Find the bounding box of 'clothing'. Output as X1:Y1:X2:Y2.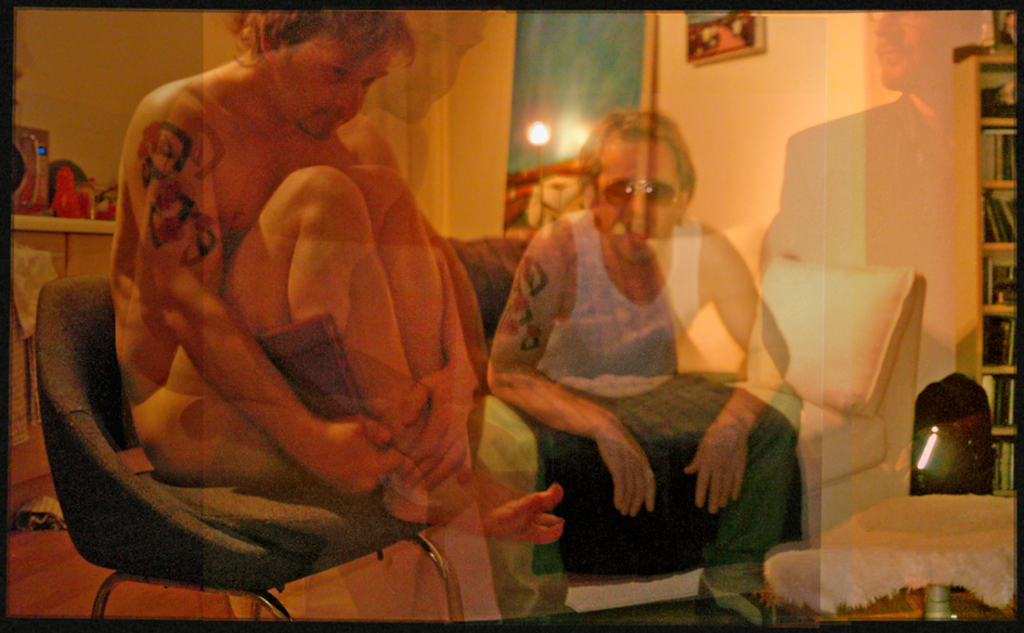
485:158:774:576.
